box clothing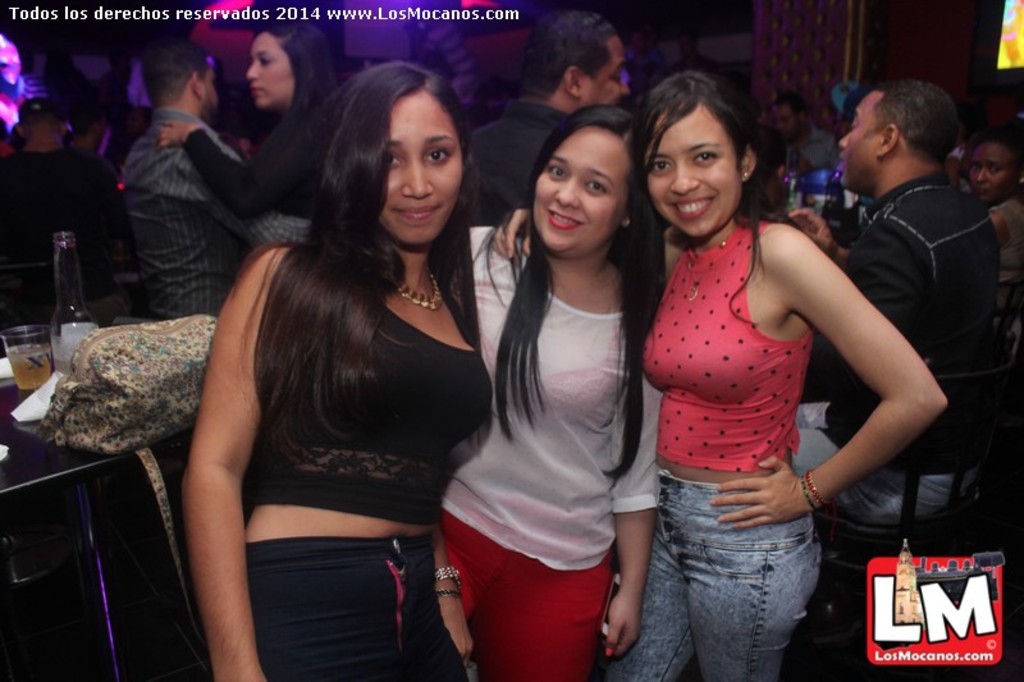
[left=183, top=96, right=337, bottom=219]
